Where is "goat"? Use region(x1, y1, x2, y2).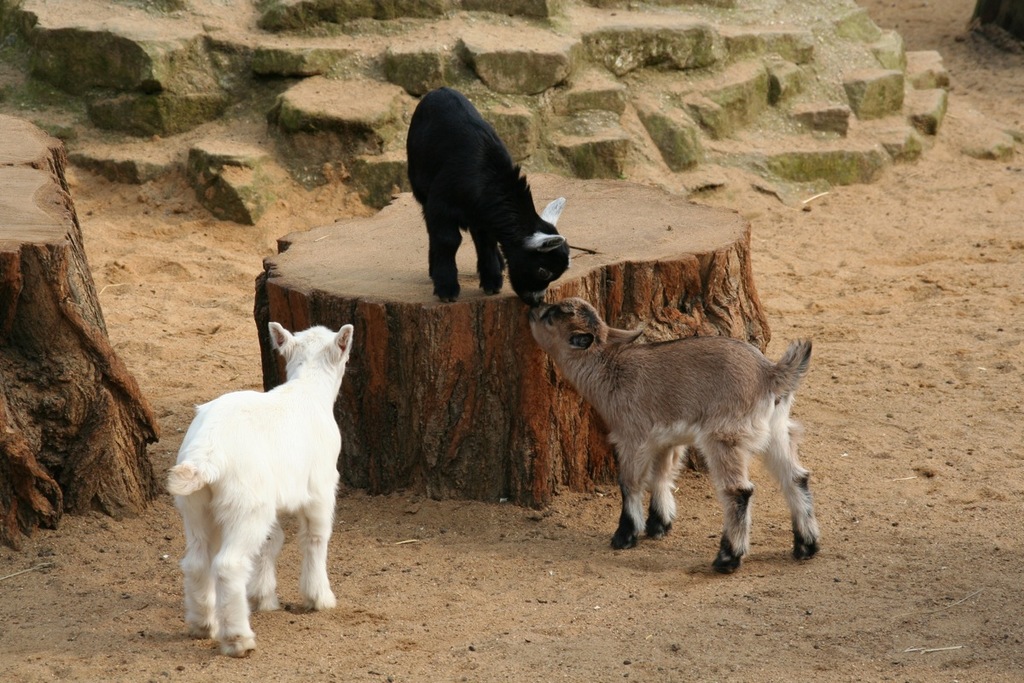
region(529, 299, 827, 571).
